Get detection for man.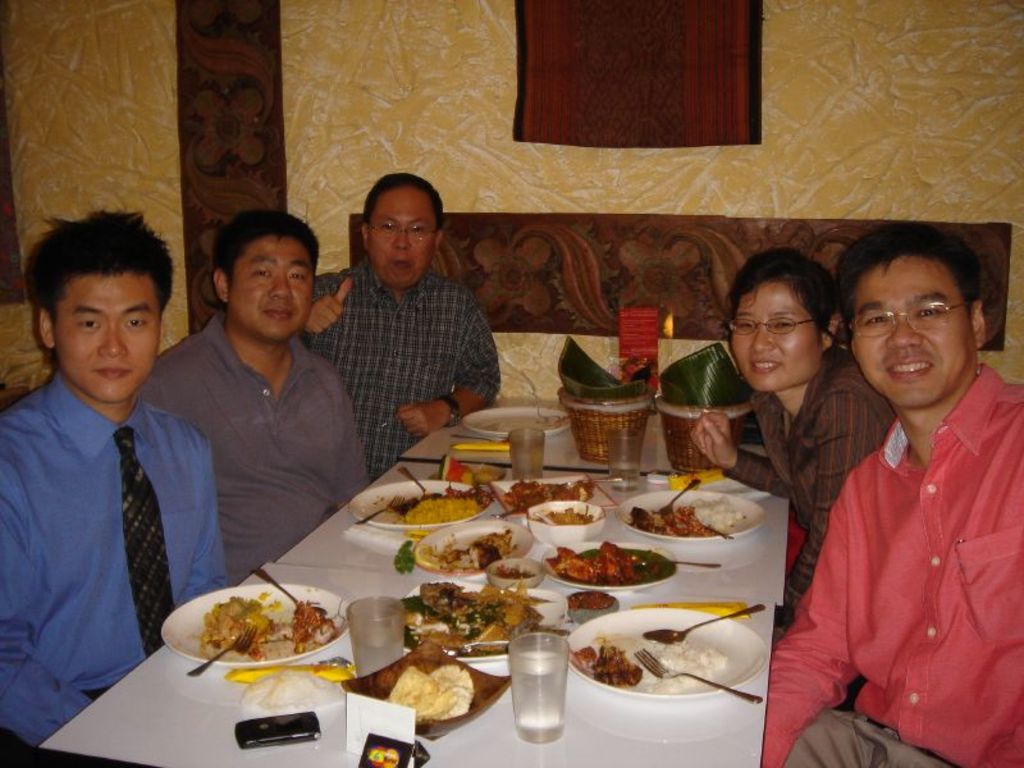
Detection: select_region(777, 215, 1023, 767).
